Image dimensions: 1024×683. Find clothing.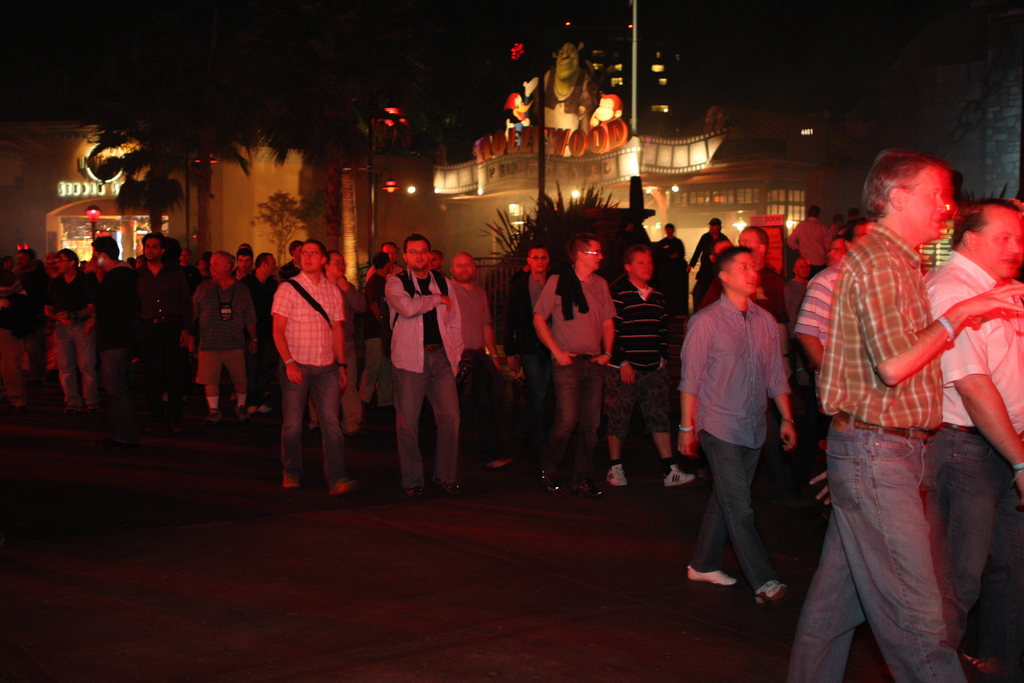
bbox=(749, 259, 788, 324).
